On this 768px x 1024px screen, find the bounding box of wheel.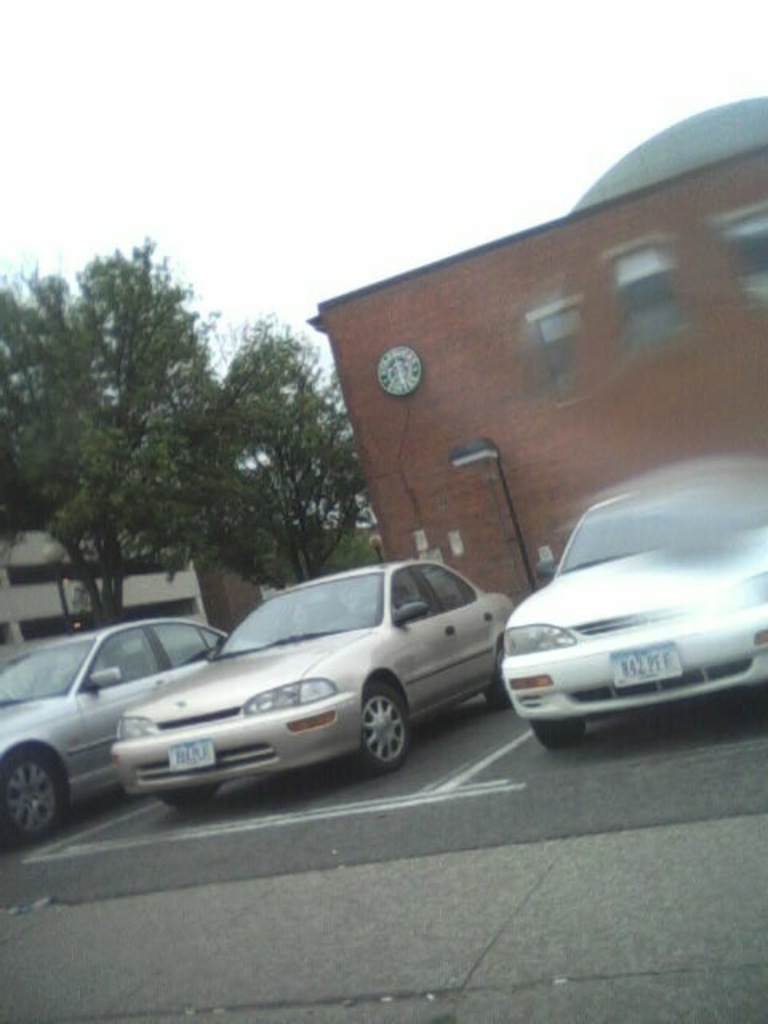
Bounding box: left=349, top=683, right=418, bottom=781.
